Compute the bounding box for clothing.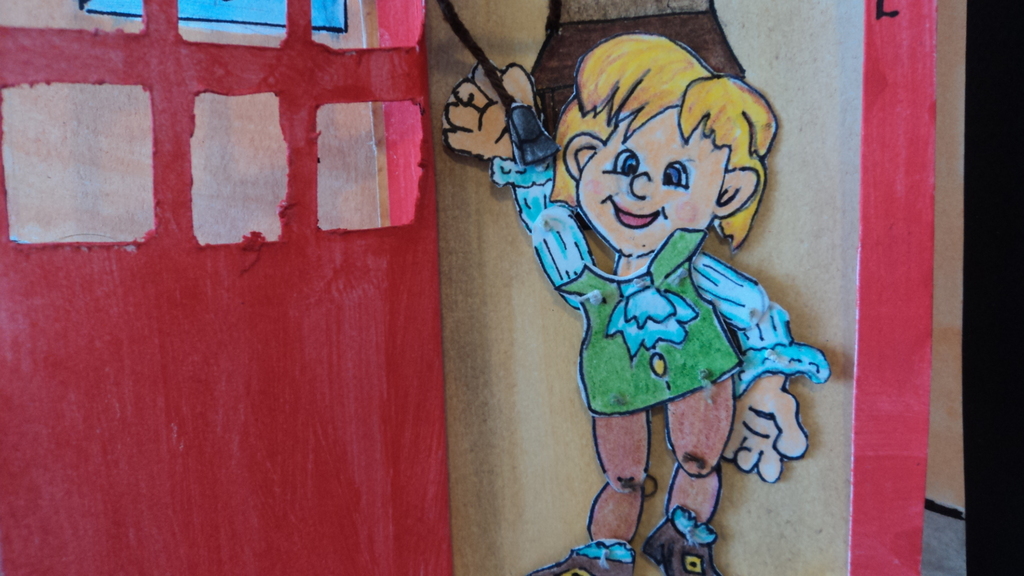
<bbox>512, 164, 831, 447</bbox>.
